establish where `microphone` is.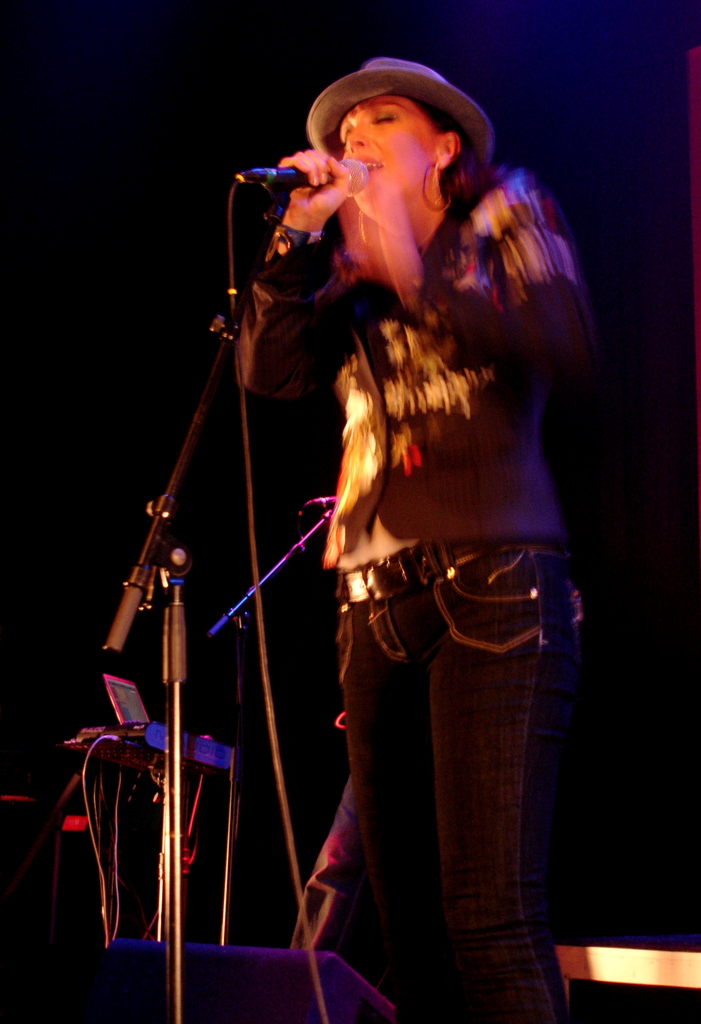
Established at (x1=243, y1=107, x2=390, y2=248).
